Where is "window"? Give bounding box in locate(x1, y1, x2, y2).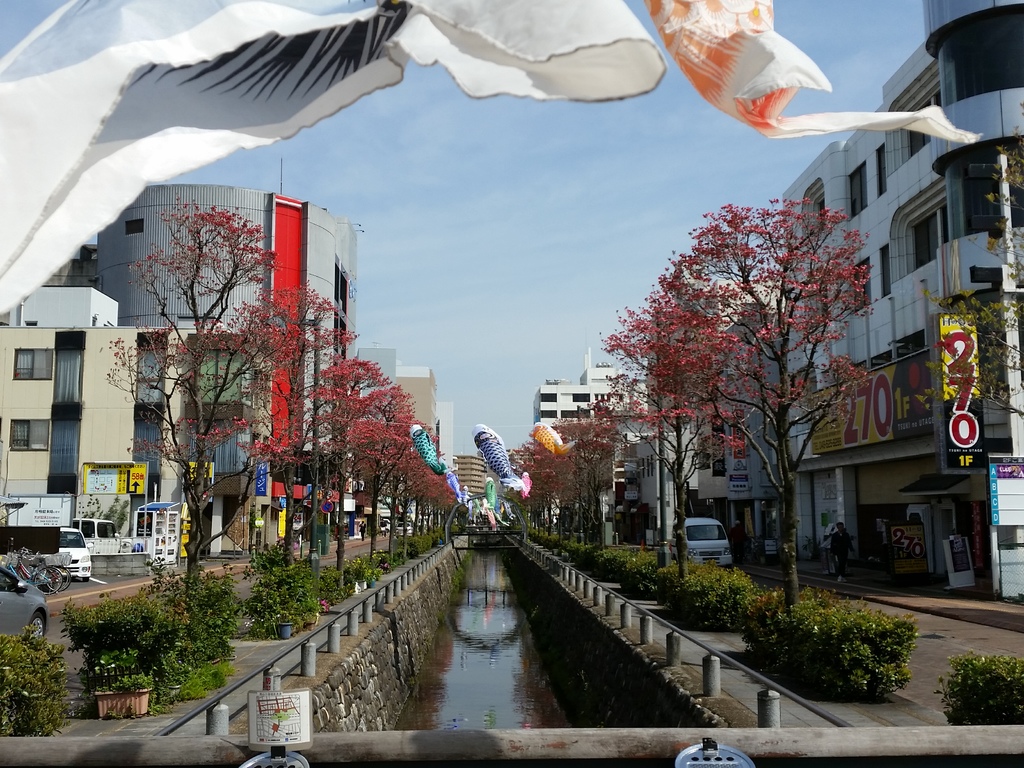
locate(9, 340, 57, 386).
